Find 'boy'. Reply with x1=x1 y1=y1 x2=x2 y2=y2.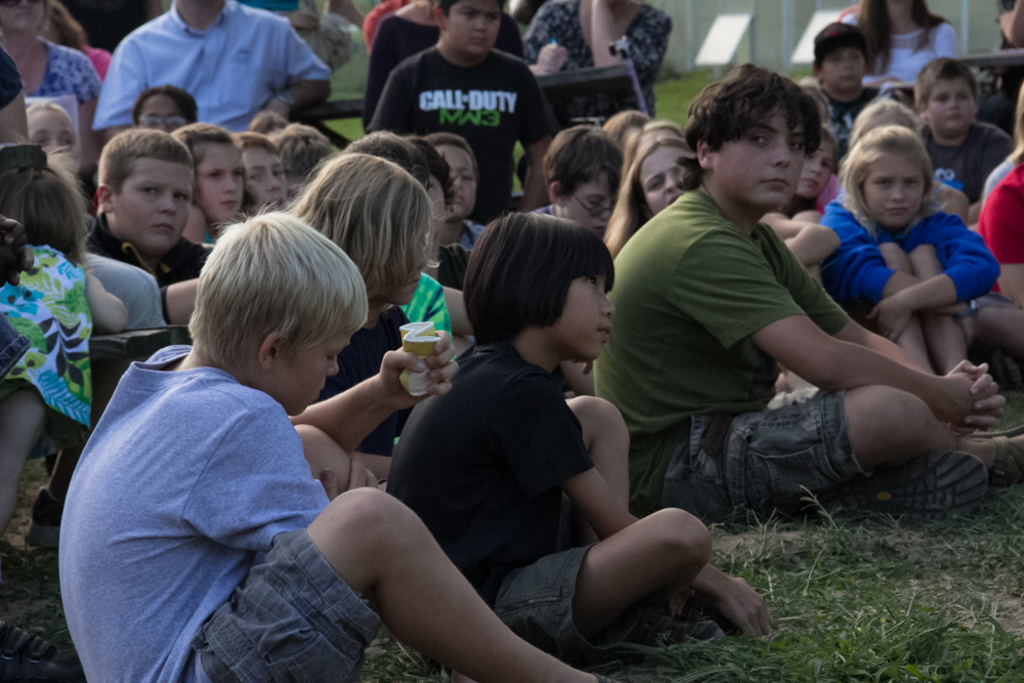
x1=913 y1=57 x2=1019 y2=207.
